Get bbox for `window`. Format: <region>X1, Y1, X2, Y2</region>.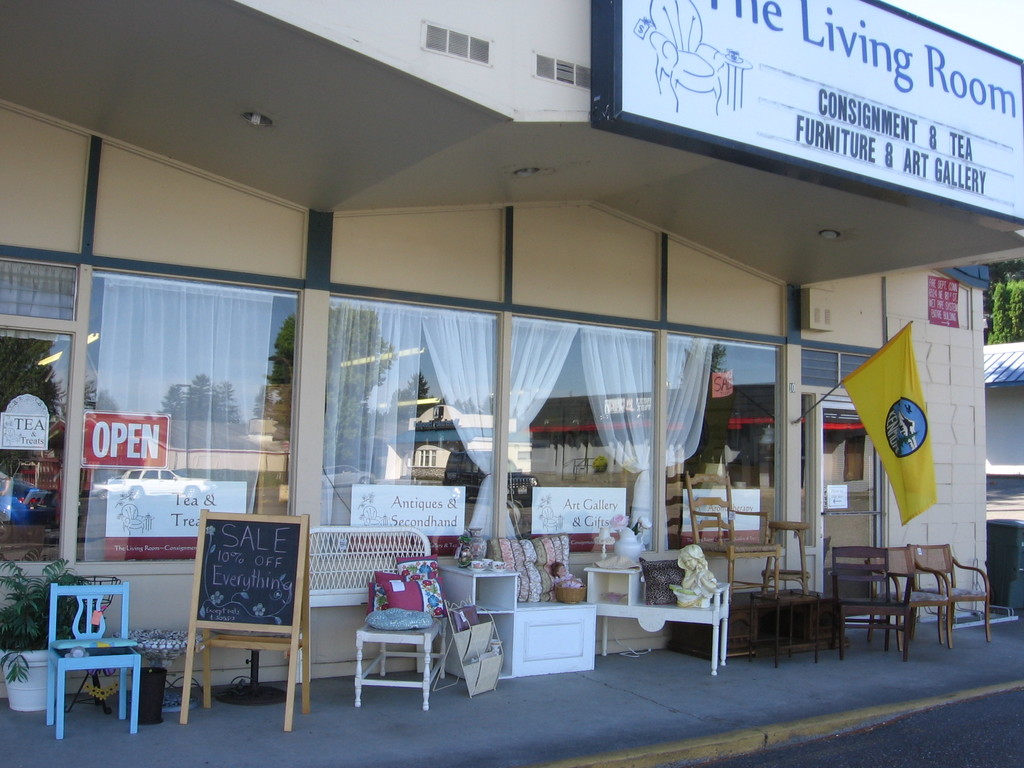
<region>108, 248, 284, 502</region>.
